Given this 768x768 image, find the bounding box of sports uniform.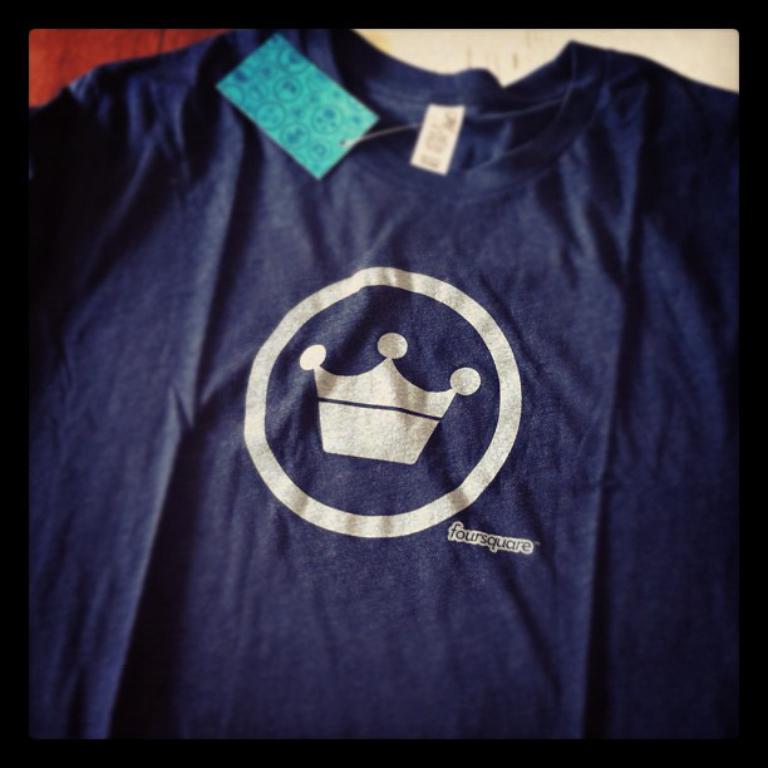
0 0 767 750.
